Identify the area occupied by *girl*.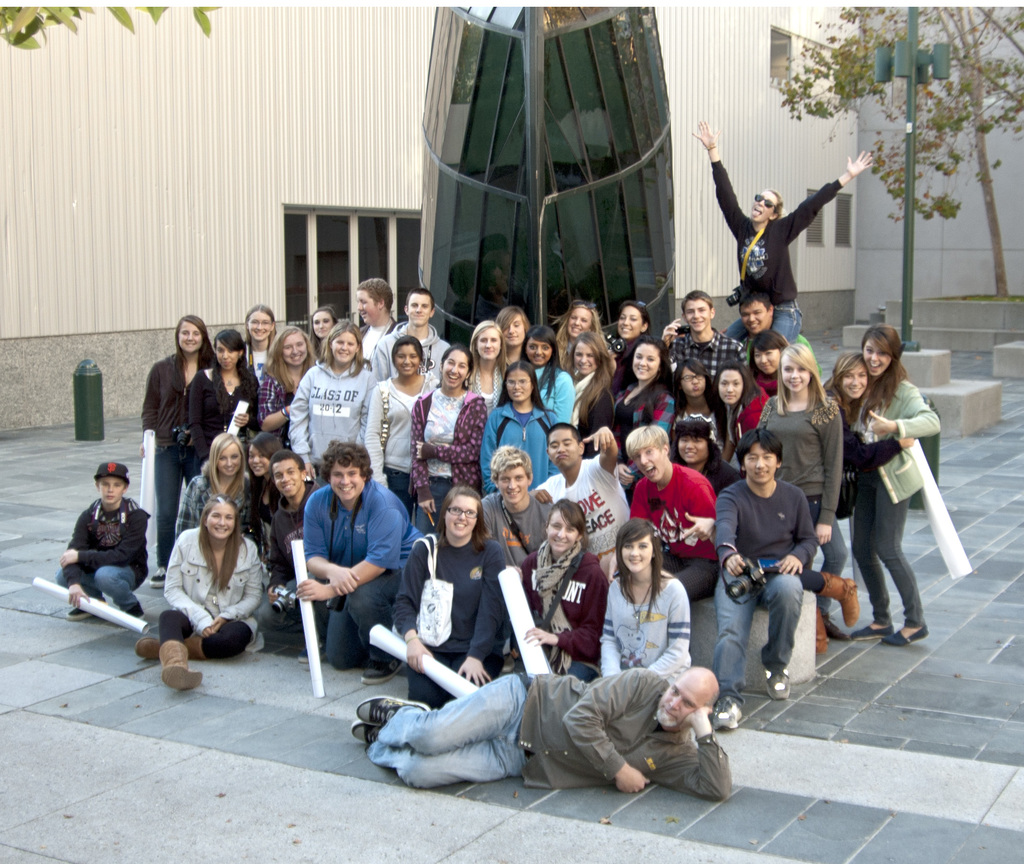
Area: {"left": 856, "top": 327, "right": 941, "bottom": 648}.
